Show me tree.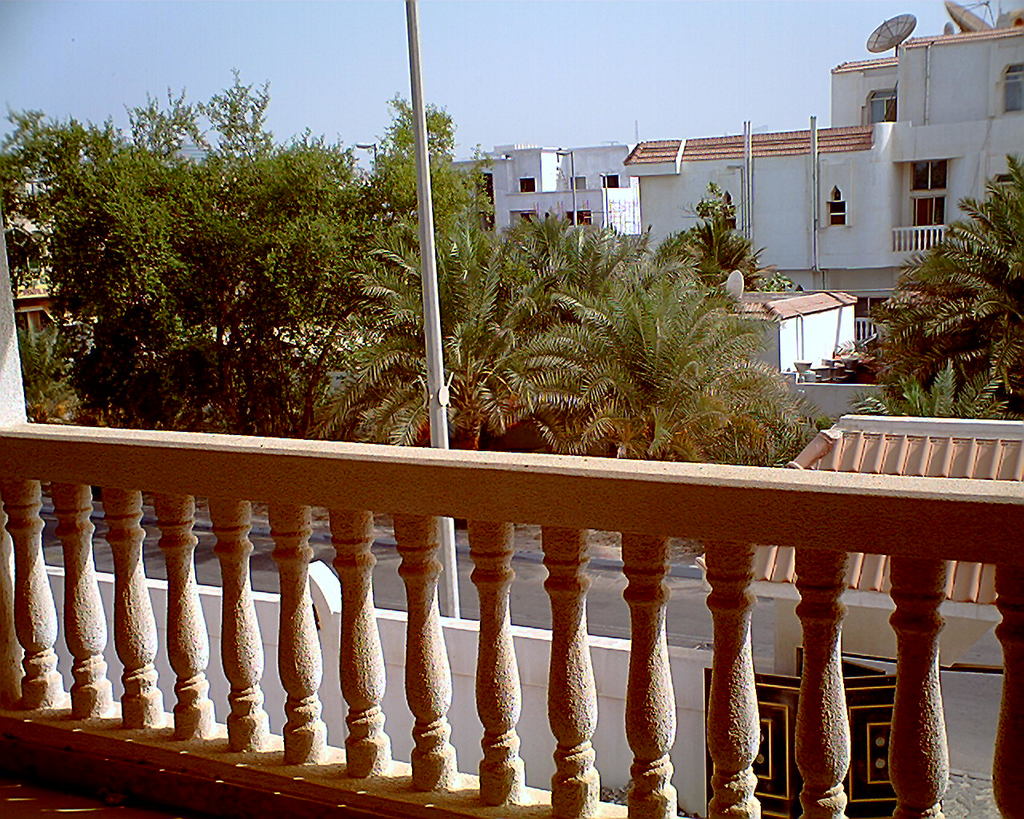
tree is here: detection(879, 155, 1023, 413).
